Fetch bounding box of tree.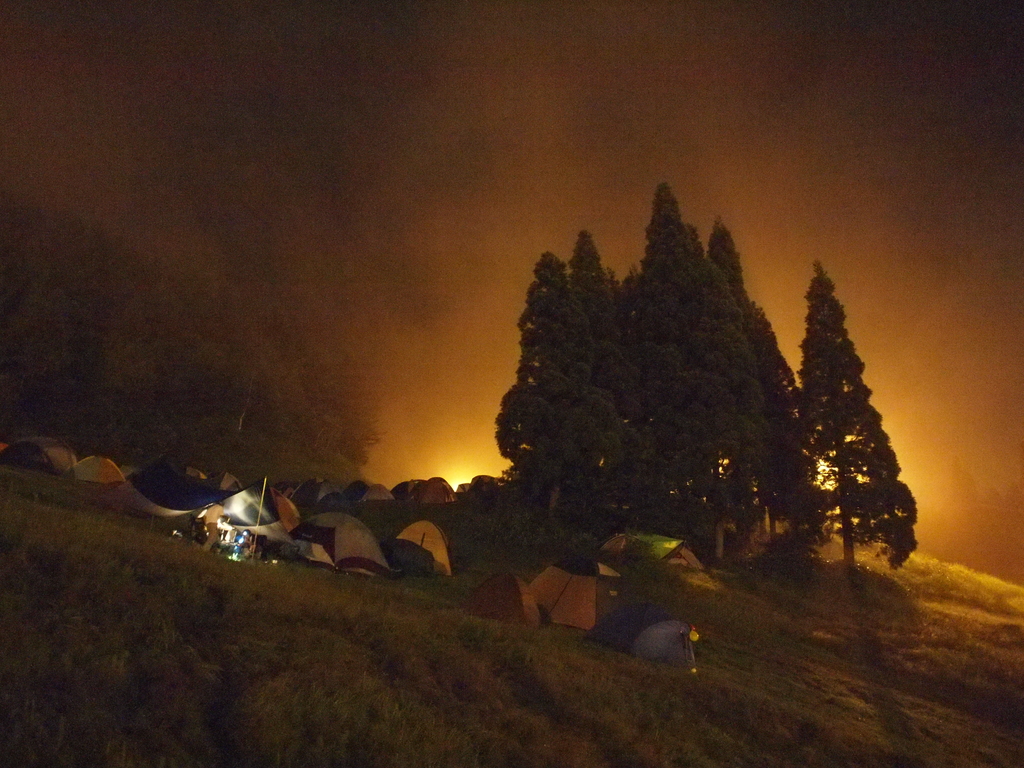
Bbox: left=785, top=248, right=948, bottom=569.
